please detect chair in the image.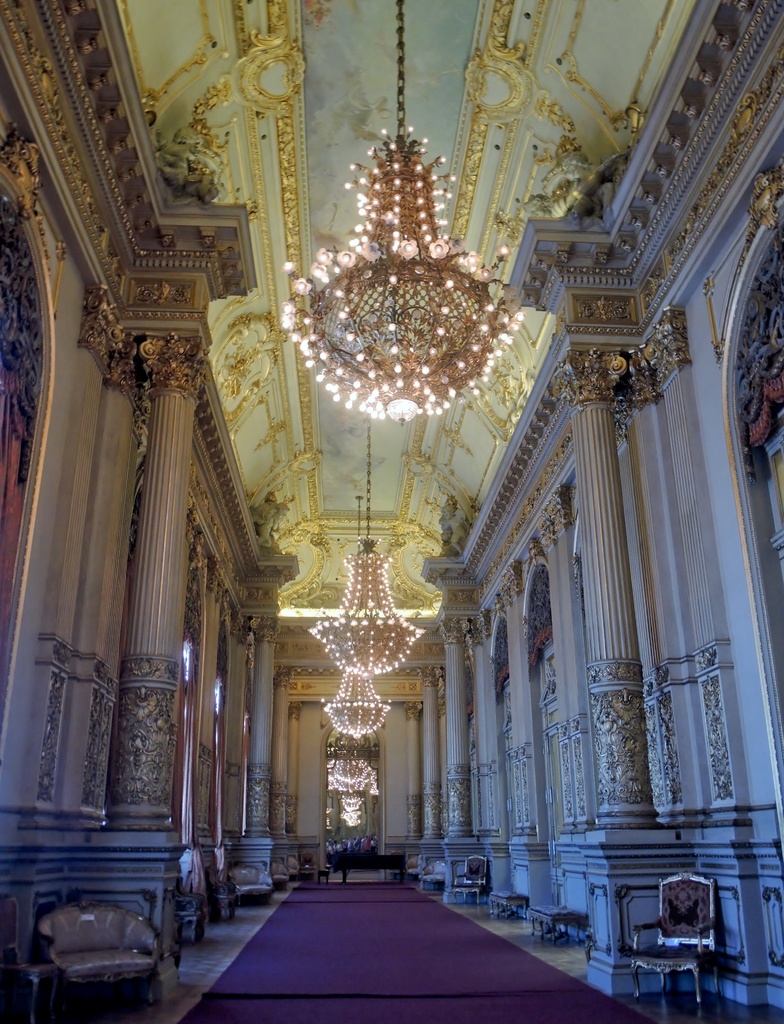
<box>632,870,726,1012</box>.
